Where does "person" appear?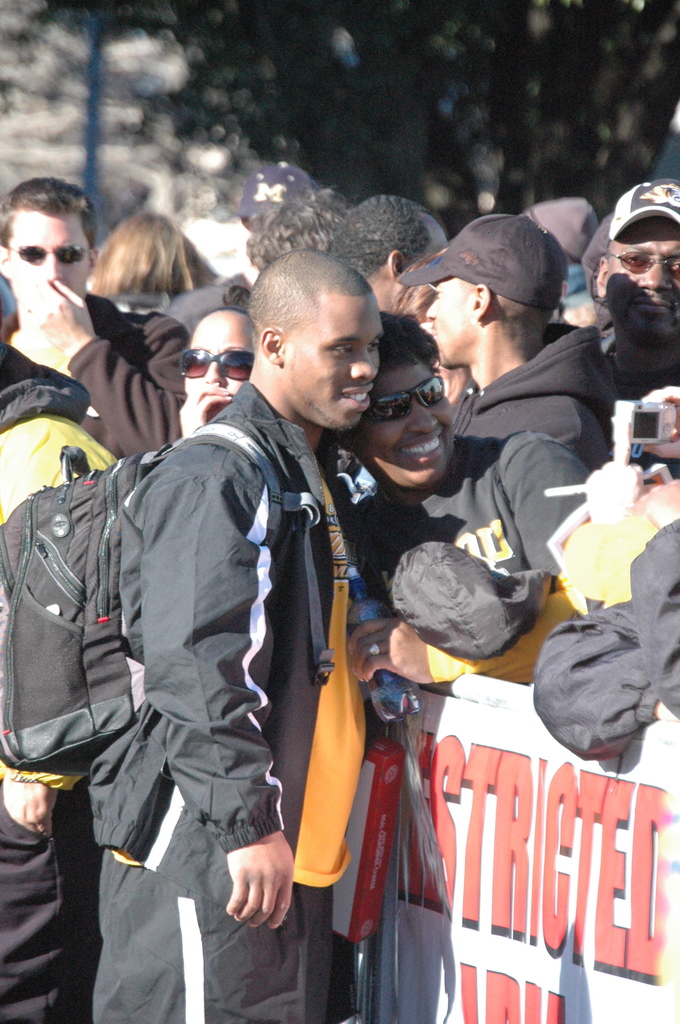
Appears at {"x1": 391, "y1": 215, "x2": 624, "y2": 689}.
